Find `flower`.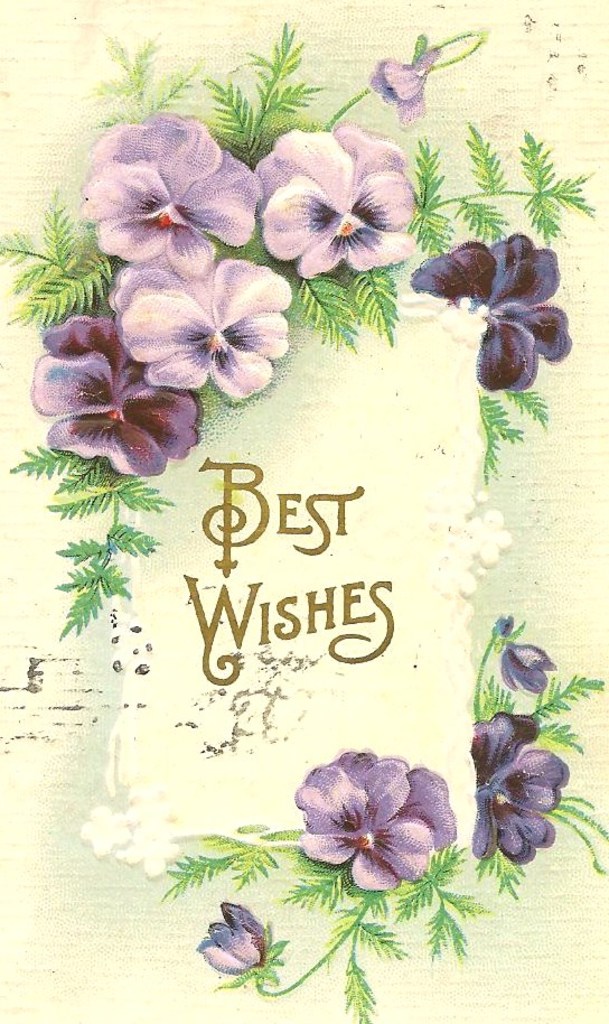
(left=418, top=236, right=571, bottom=391).
